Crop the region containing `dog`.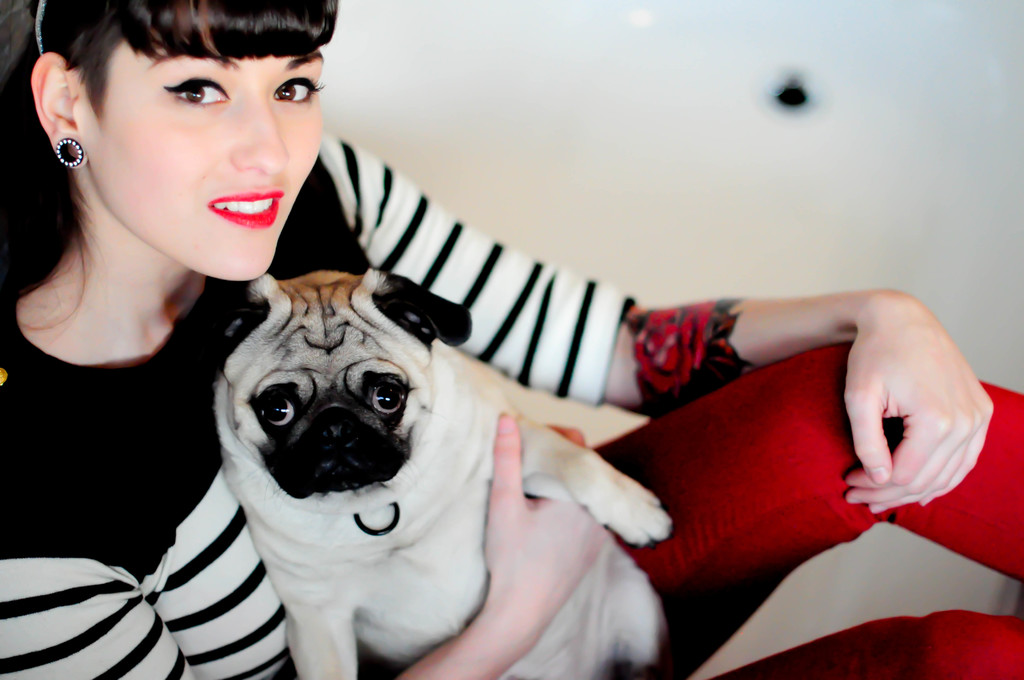
Crop region: [175, 267, 671, 679].
